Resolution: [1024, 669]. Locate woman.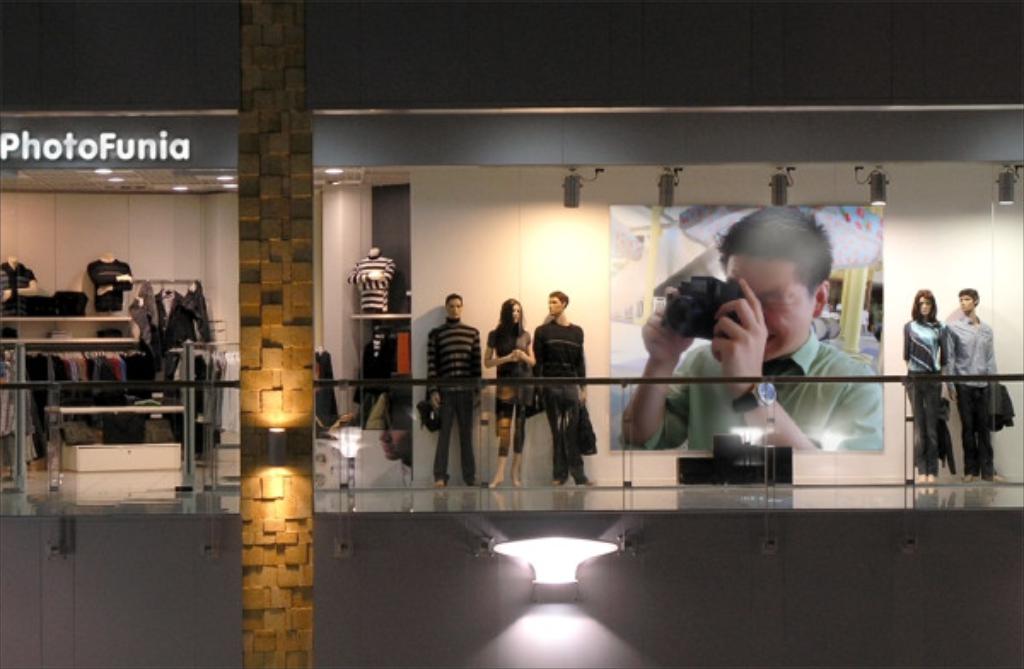
[left=896, top=288, right=945, bottom=488].
